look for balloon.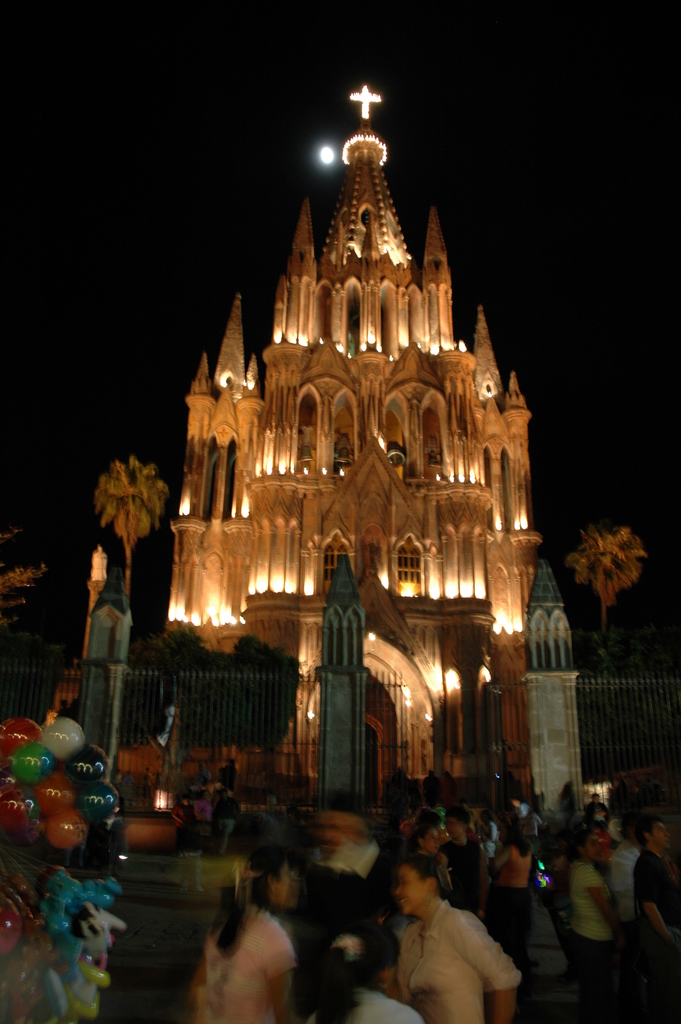
Found: box=[72, 783, 117, 822].
